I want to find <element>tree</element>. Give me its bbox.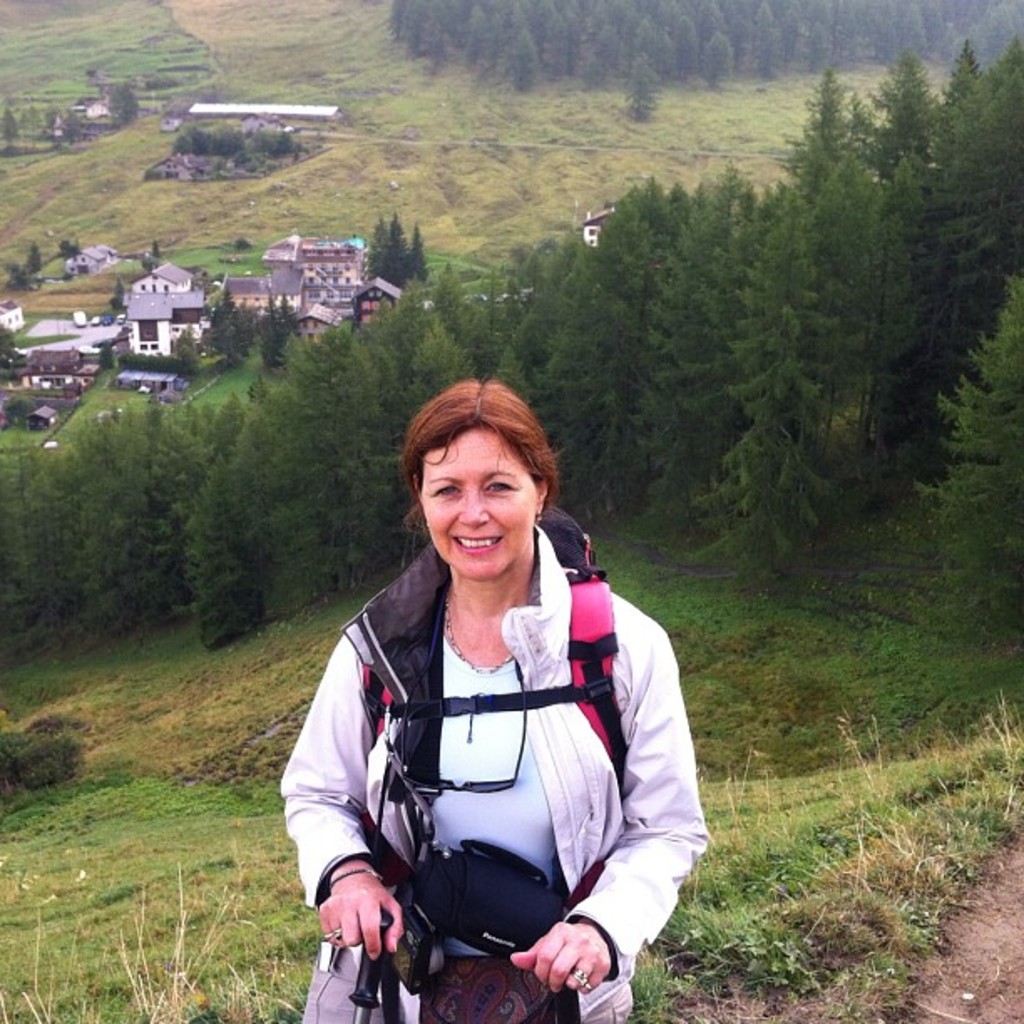
crop(55, 417, 144, 599).
